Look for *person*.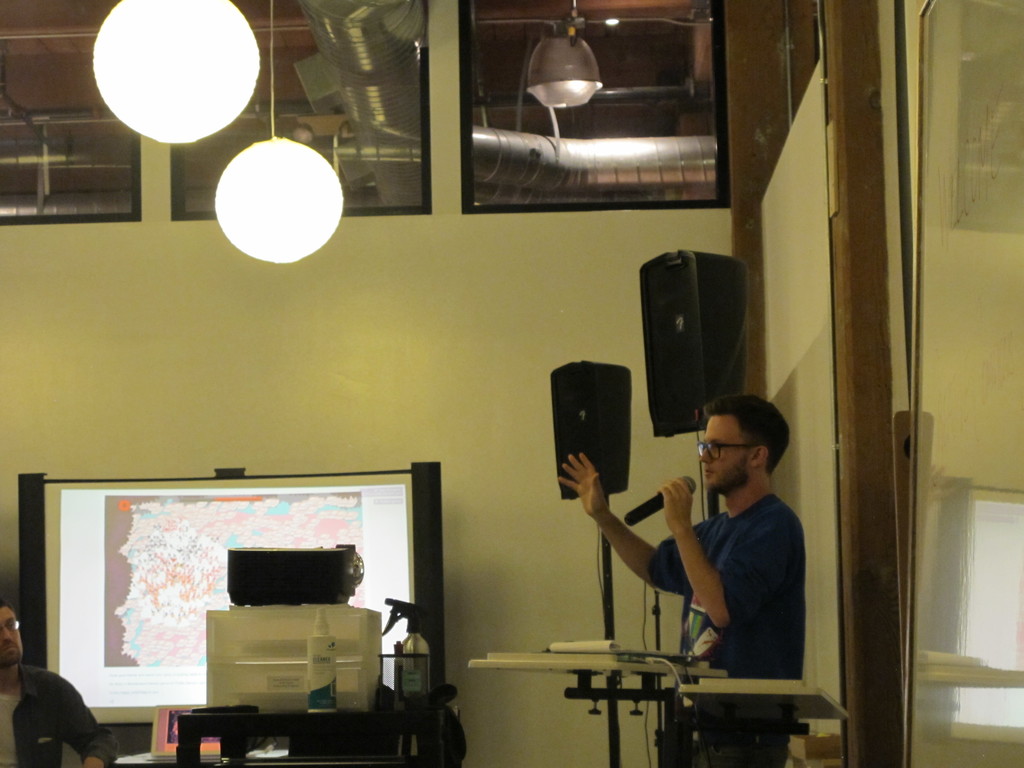
Found: locate(556, 390, 806, 767).
